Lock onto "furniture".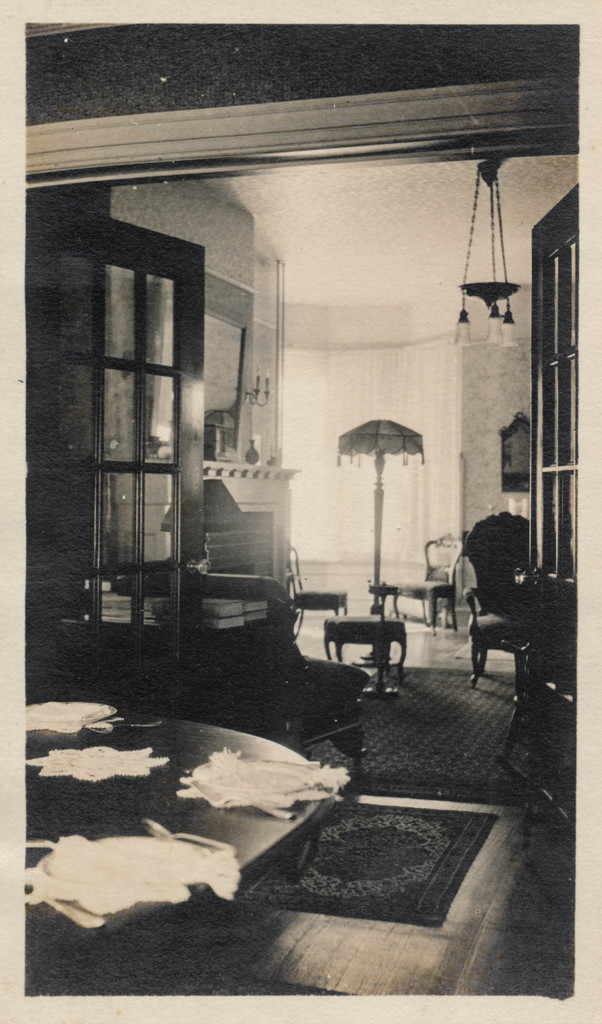
Locked: Rect(387, 531, 466, 624).
